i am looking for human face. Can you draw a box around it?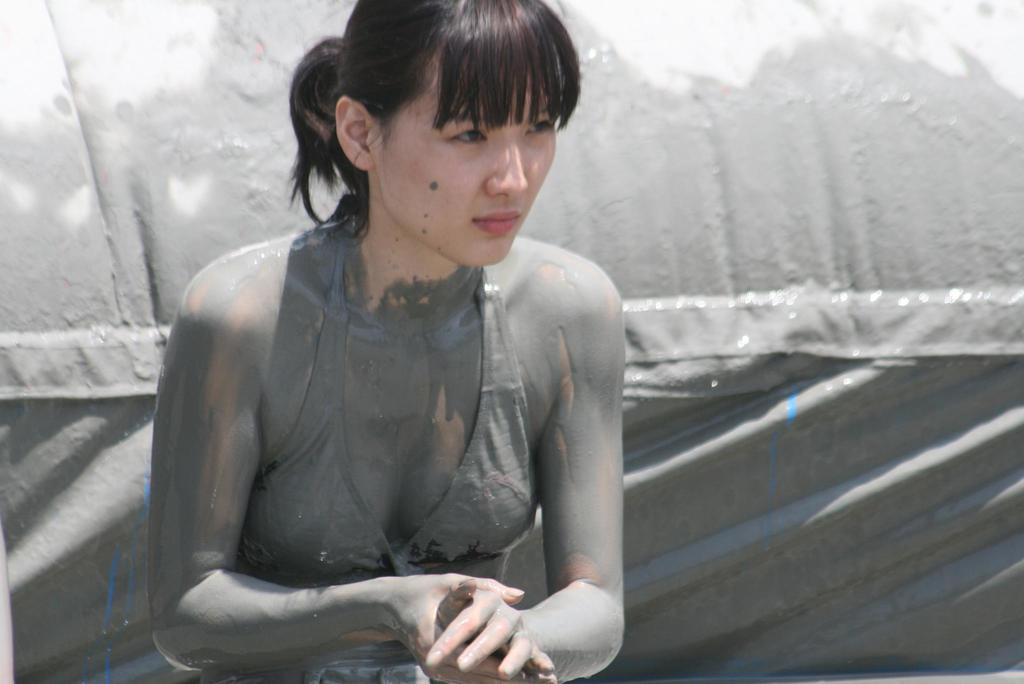
Sure, the bounding box is (x1=383, y1=56, x2=556, y2=264).
